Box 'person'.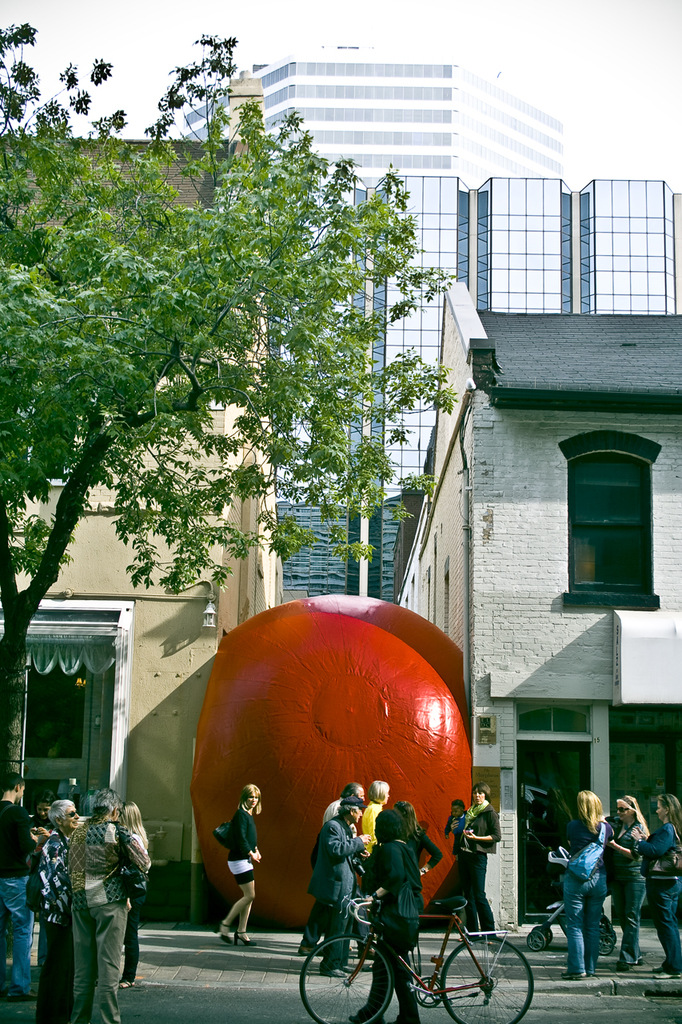
0,764,50,1006.
